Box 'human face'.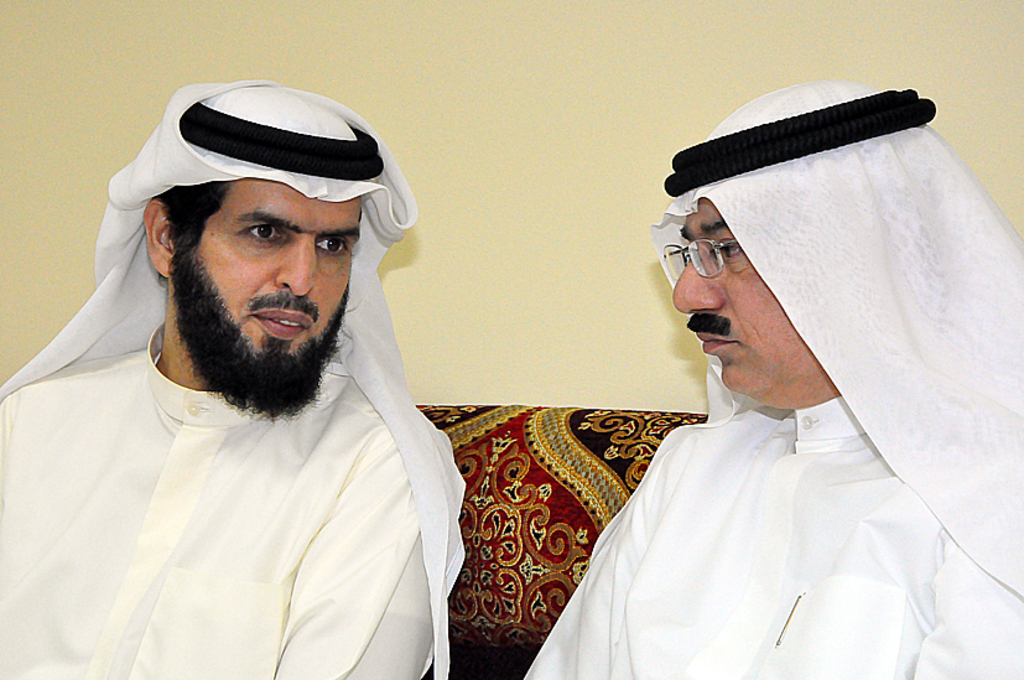
[left=660, top=206, right=807, bottom=396].
